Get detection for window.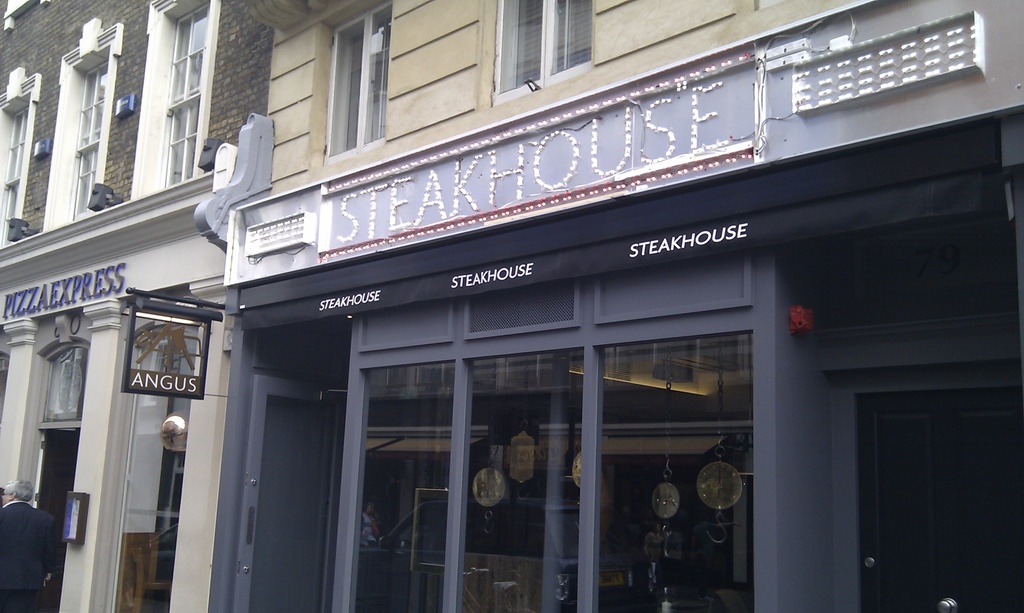
Detection: <region>18, 4, 109, 239</region>.
